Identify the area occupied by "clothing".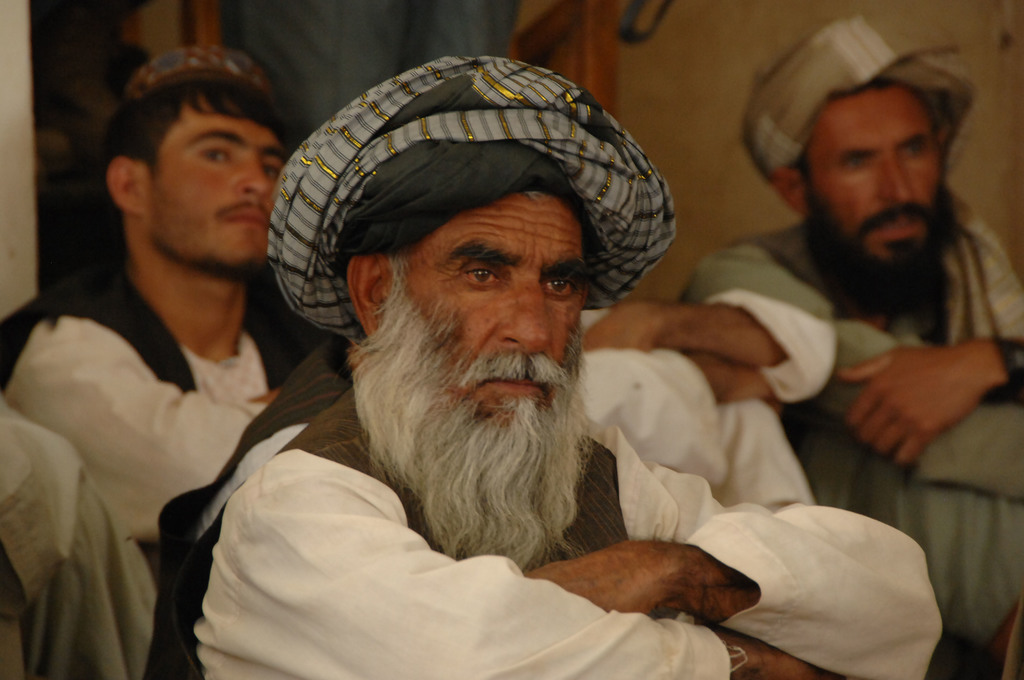
Area: region(154, 384, 945, 679).
